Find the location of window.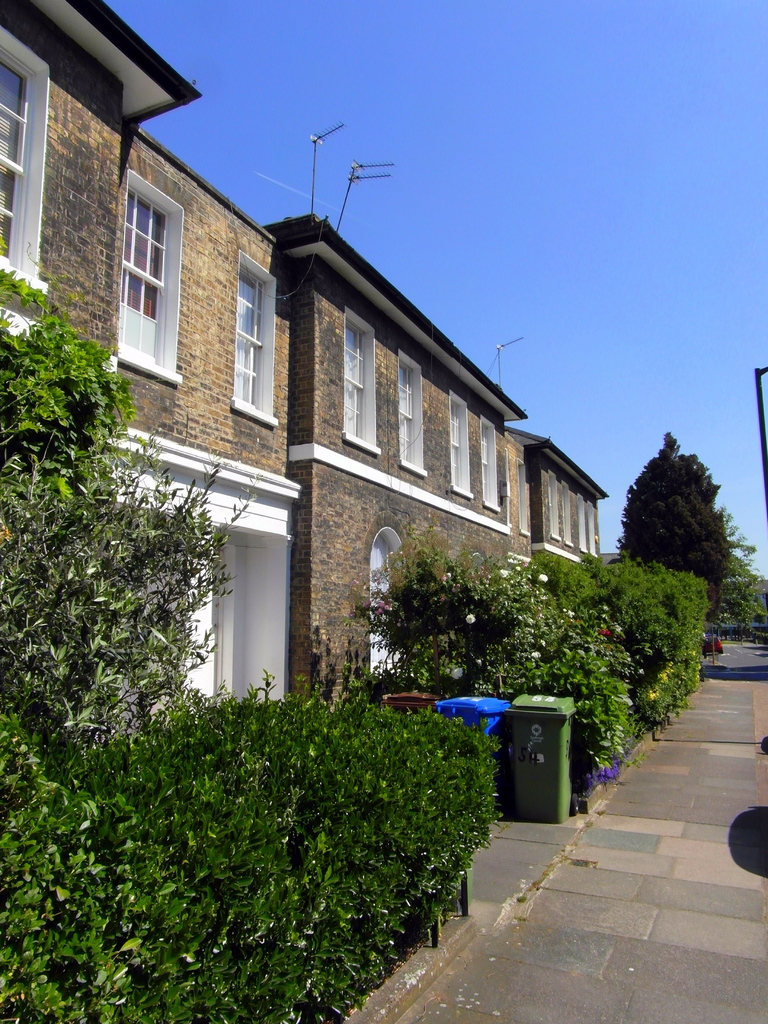
Location: 480 415 503 515.
